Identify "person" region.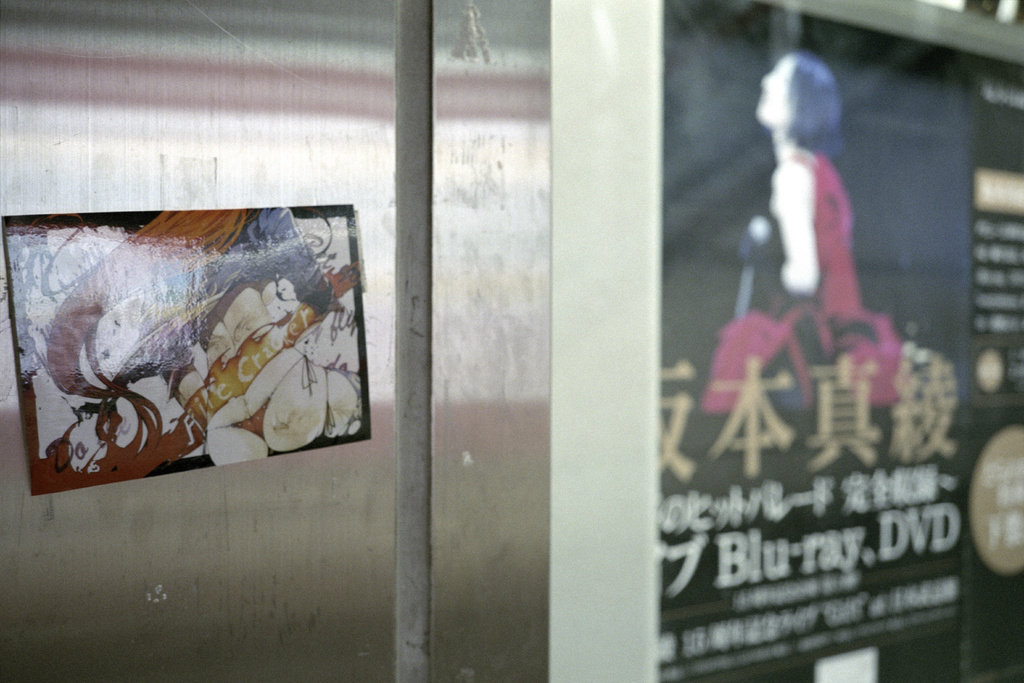
Region: [748,48,889,408].
